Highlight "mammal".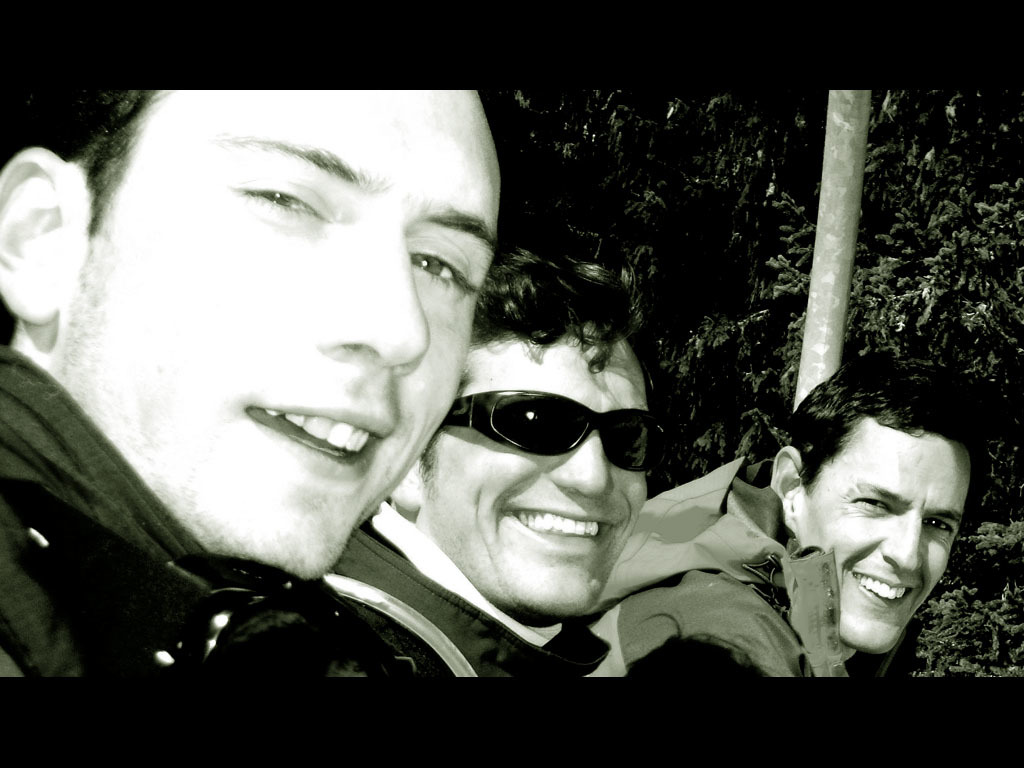
Highlighted region: [577, 347, 990, 691].
